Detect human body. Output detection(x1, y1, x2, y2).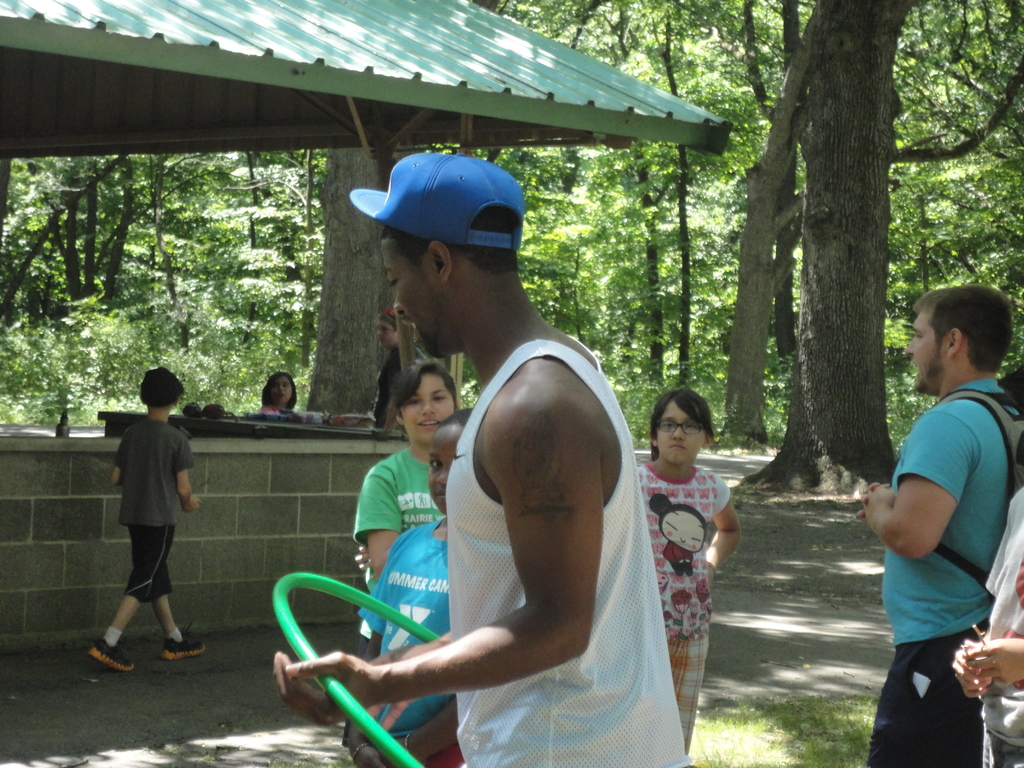
detection(345, 516, 472, 767).
